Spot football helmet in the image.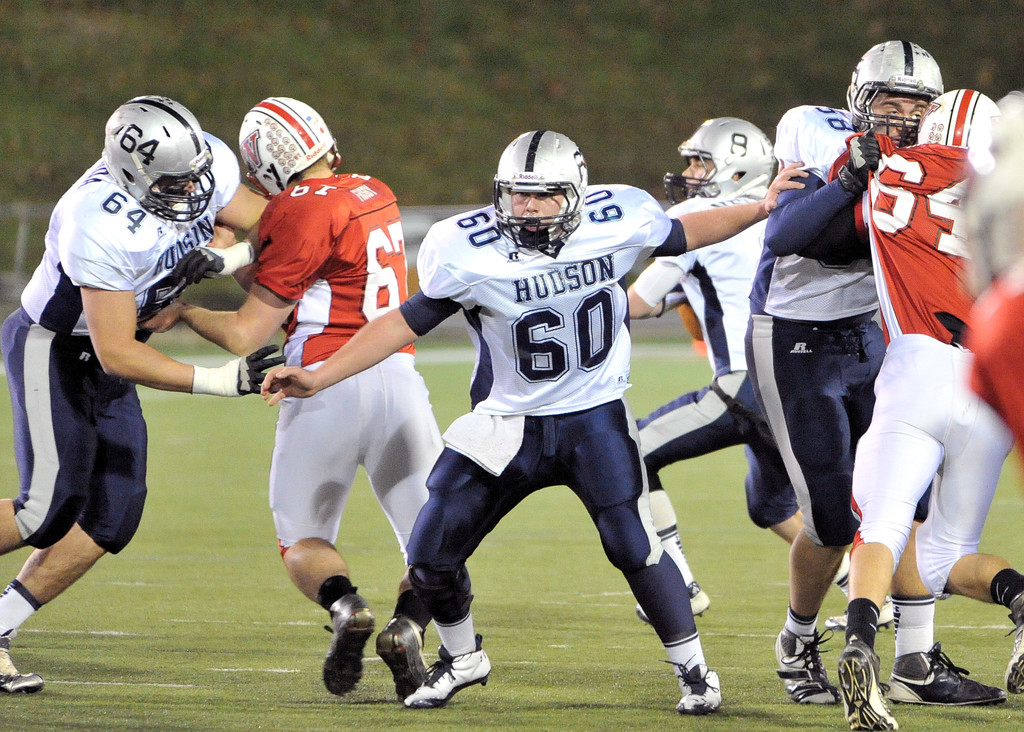
football helmet found at <box>102,97,217,225</box>.
